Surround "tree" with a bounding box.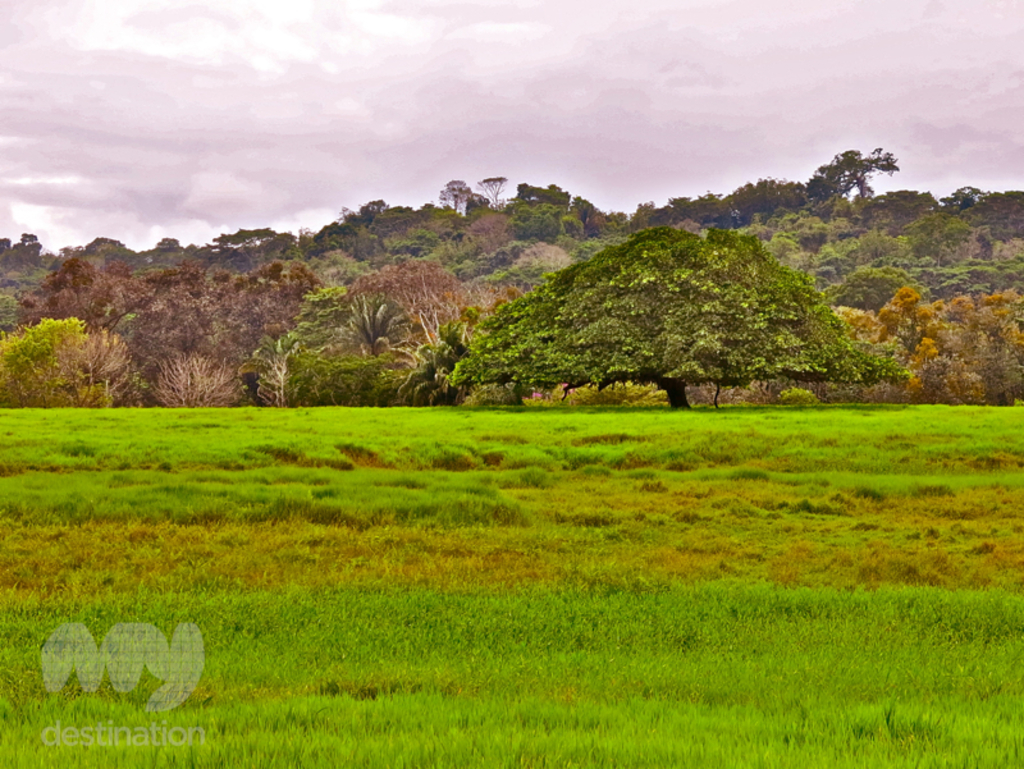
[left=298, top=193, right=474, bottom=269].
